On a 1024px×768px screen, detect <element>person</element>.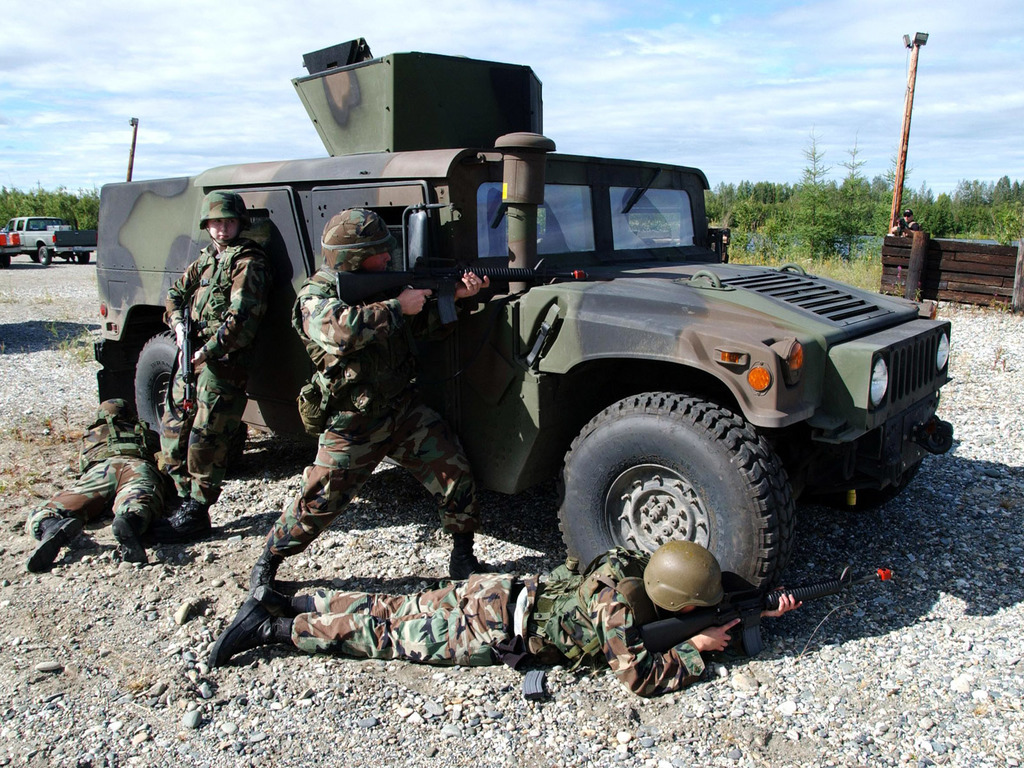
BBox(24, 396, 182, 576).
